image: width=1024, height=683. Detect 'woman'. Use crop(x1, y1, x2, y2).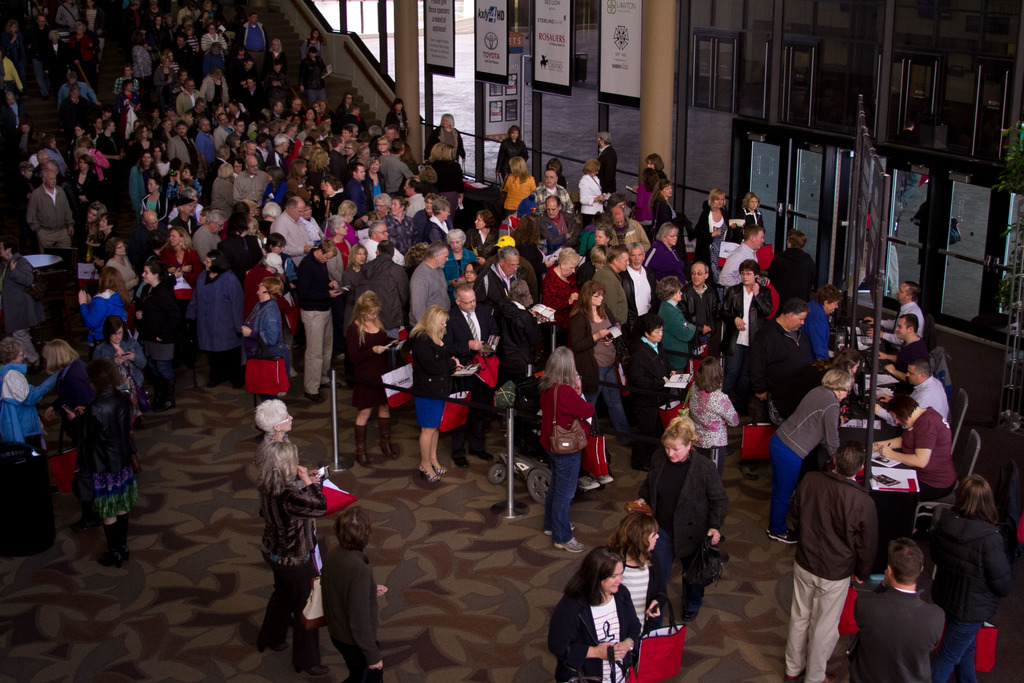
crop(42, 335, 86, 449).
